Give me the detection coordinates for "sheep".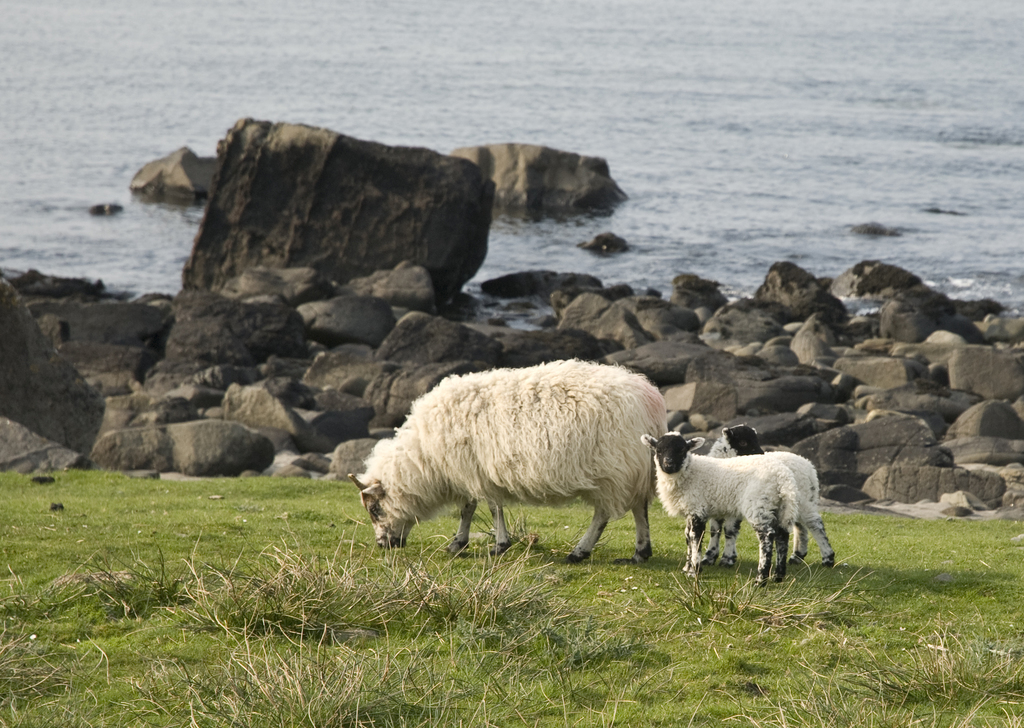
[x1=641, y1=433, x2=801, y2=583].
